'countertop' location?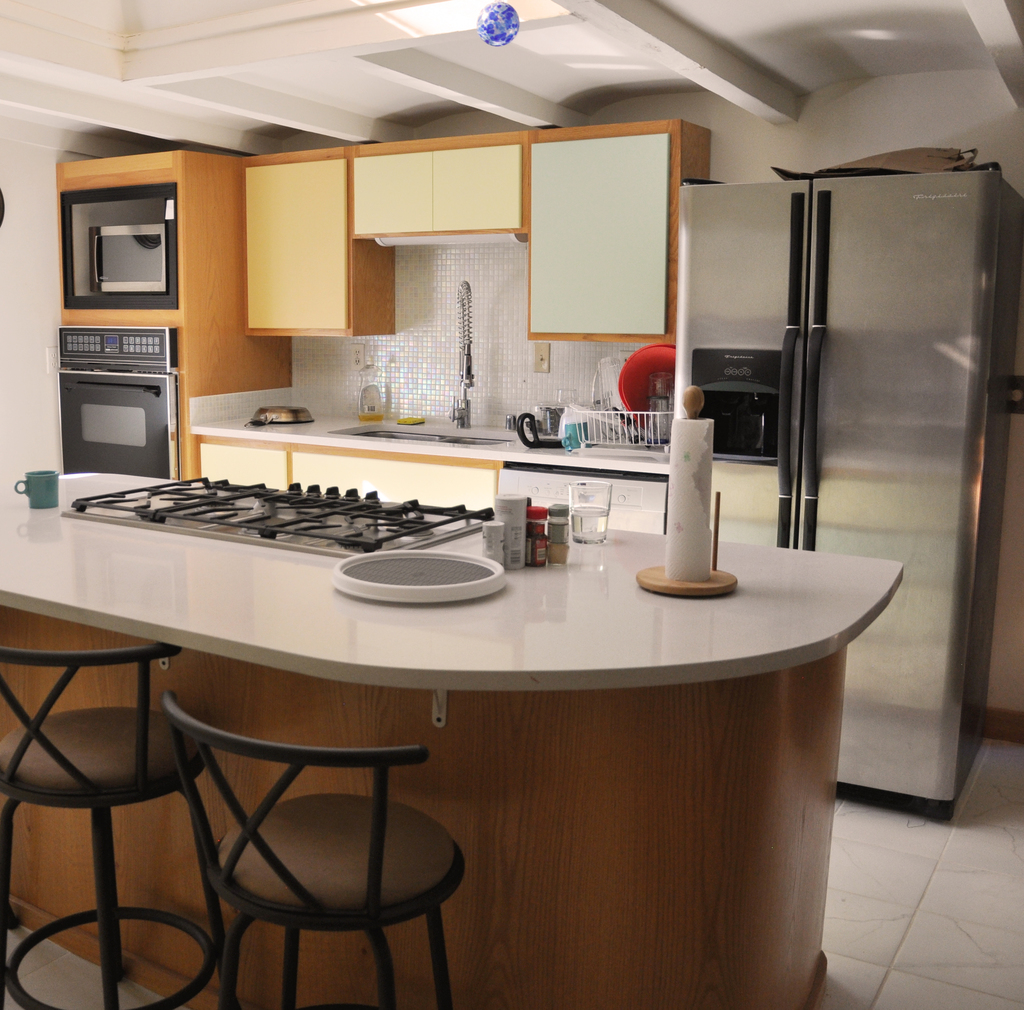
pyautogui.locateOnScreen(0, 466, 904, 691)
